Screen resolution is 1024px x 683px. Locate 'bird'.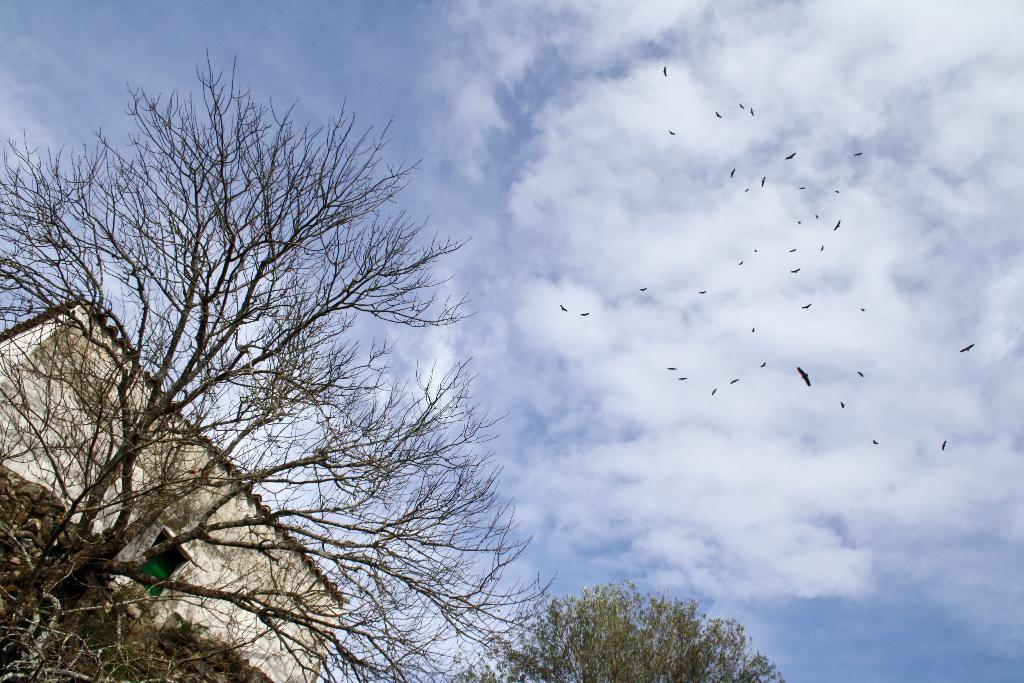
(left=745, top=104, right=755, bottom=115).
